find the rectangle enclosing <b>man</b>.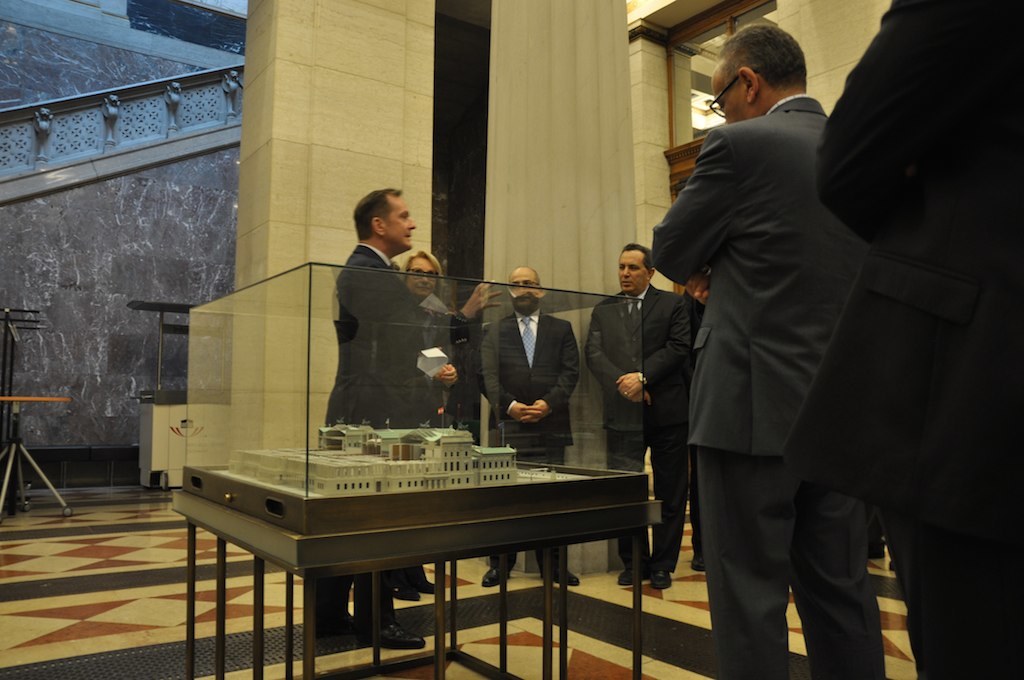
(481, 268, 581, 585).
